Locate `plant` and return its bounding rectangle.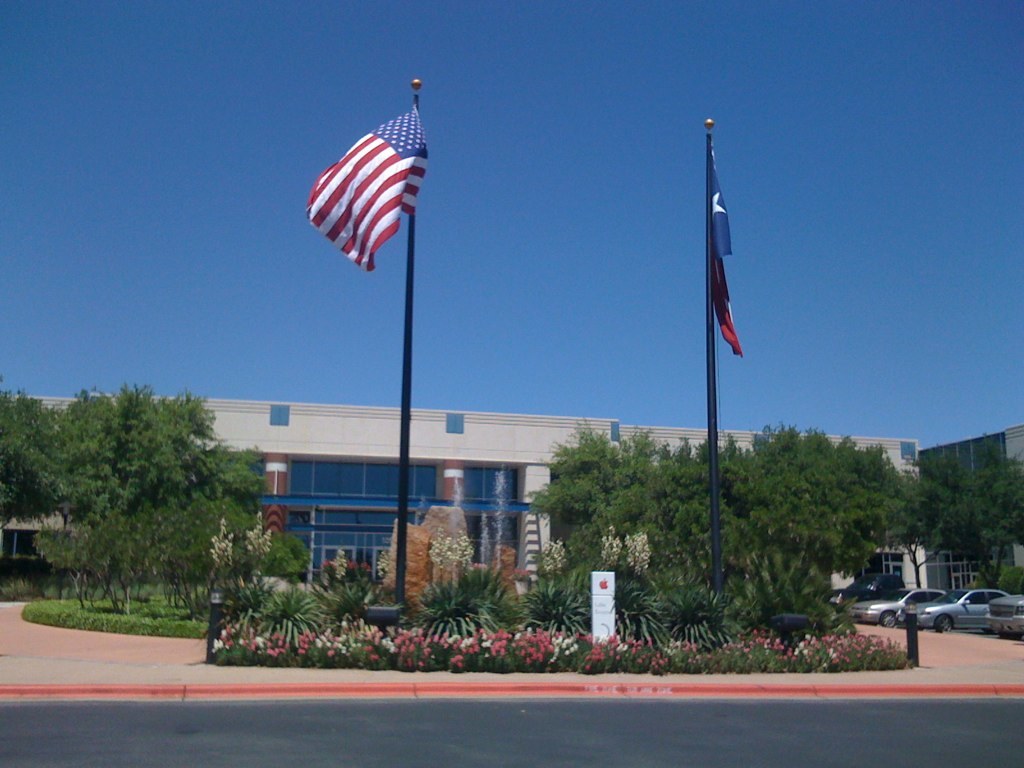
511:567:593:664.
